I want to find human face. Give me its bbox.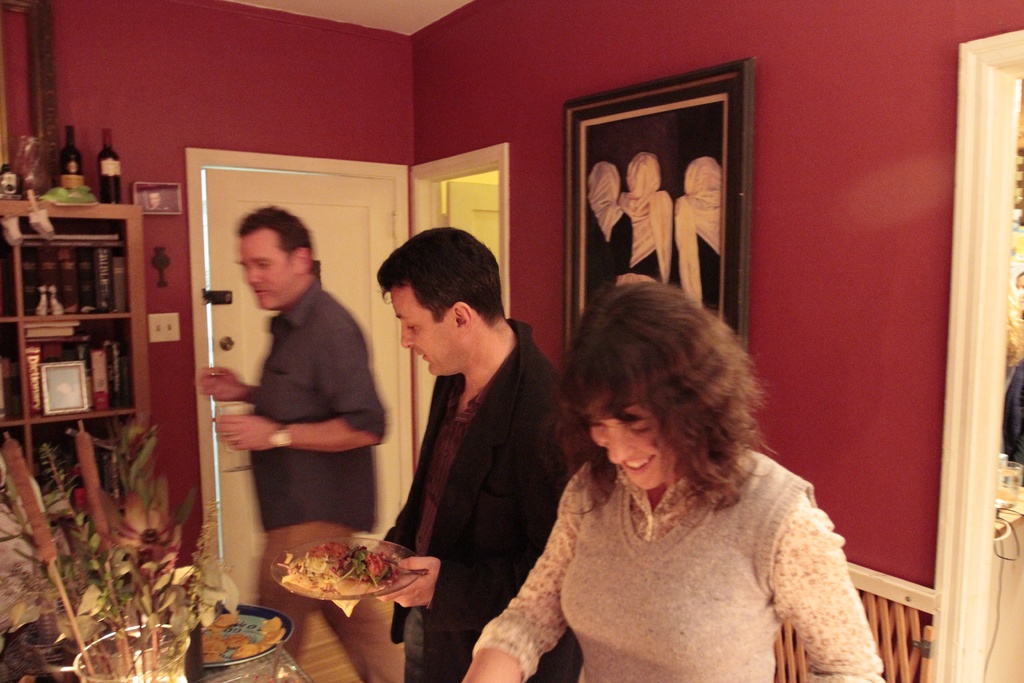
239 226 292 308.
